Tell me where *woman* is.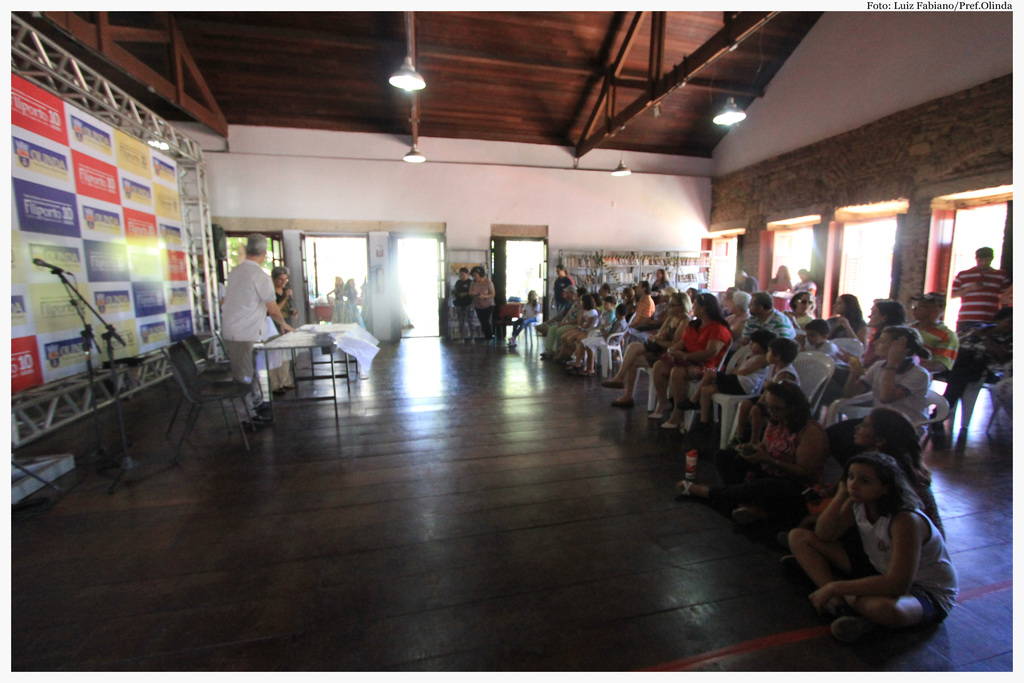
*woman* is at (x1=337, y1=279, x2=367, y2=331).
